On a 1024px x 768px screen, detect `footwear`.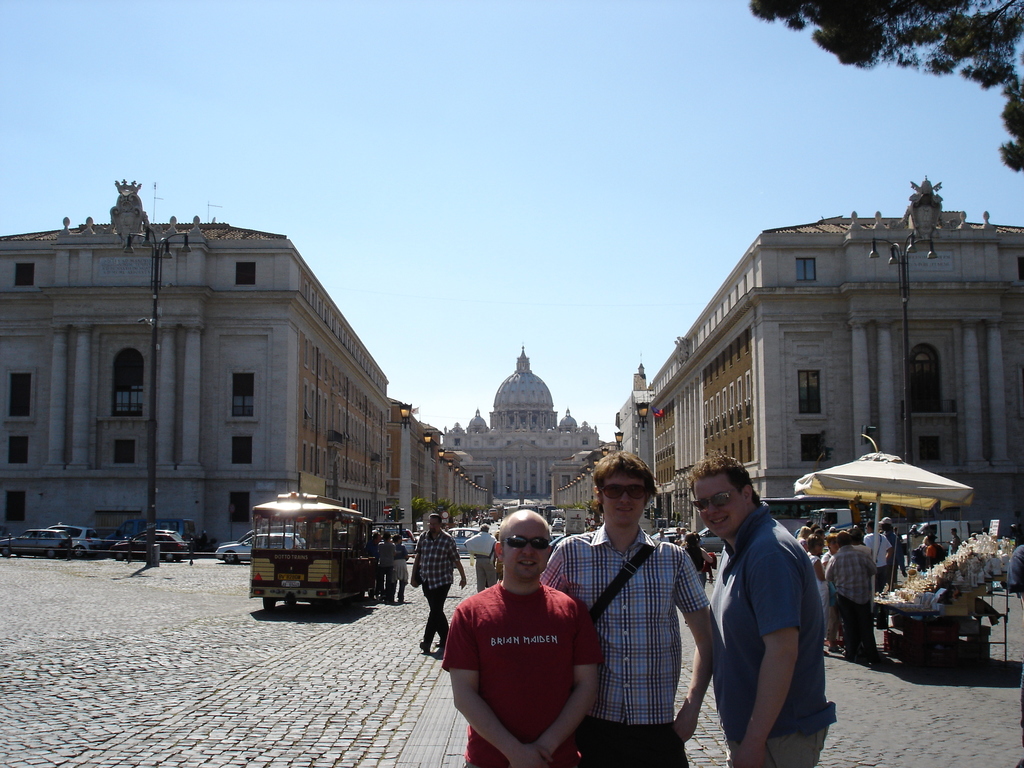
(left=418, top=638, right=436, bottom=655).
